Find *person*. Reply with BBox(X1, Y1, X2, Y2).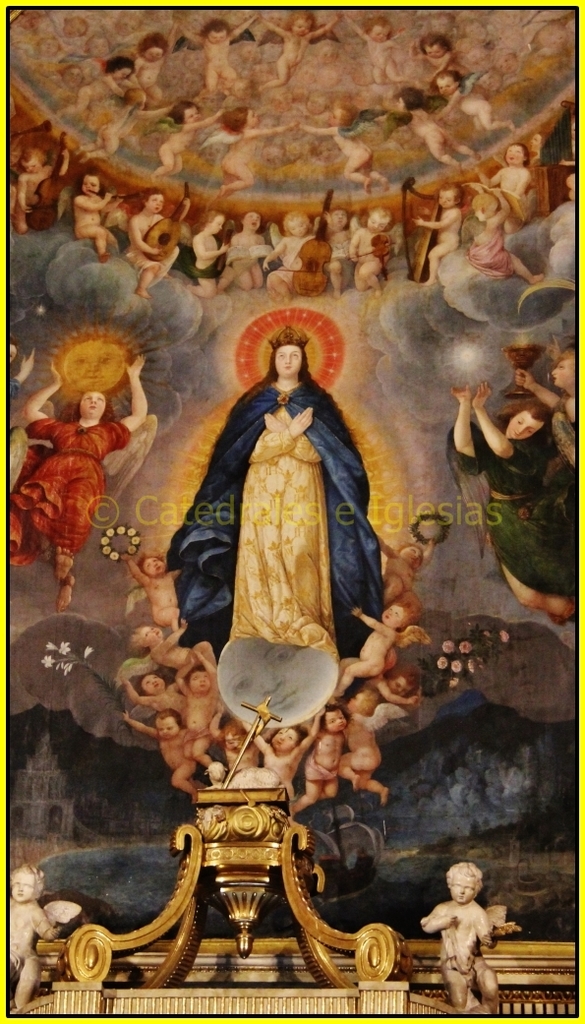
BBox(478, 138, 538, 219).
